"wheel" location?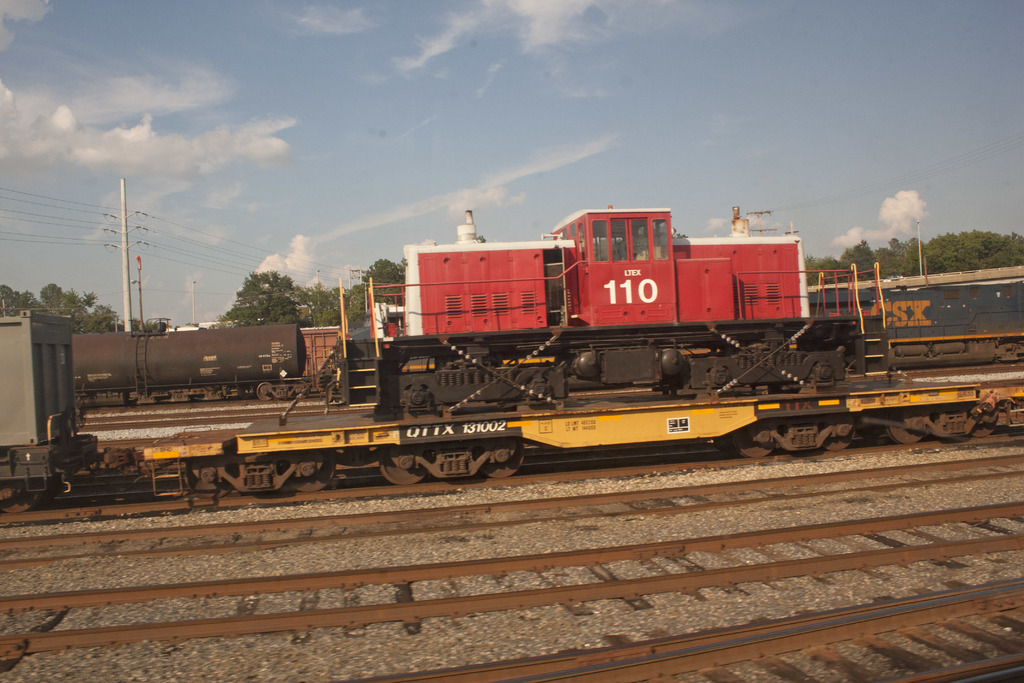
<region>732, 424, 772, 466</region>
